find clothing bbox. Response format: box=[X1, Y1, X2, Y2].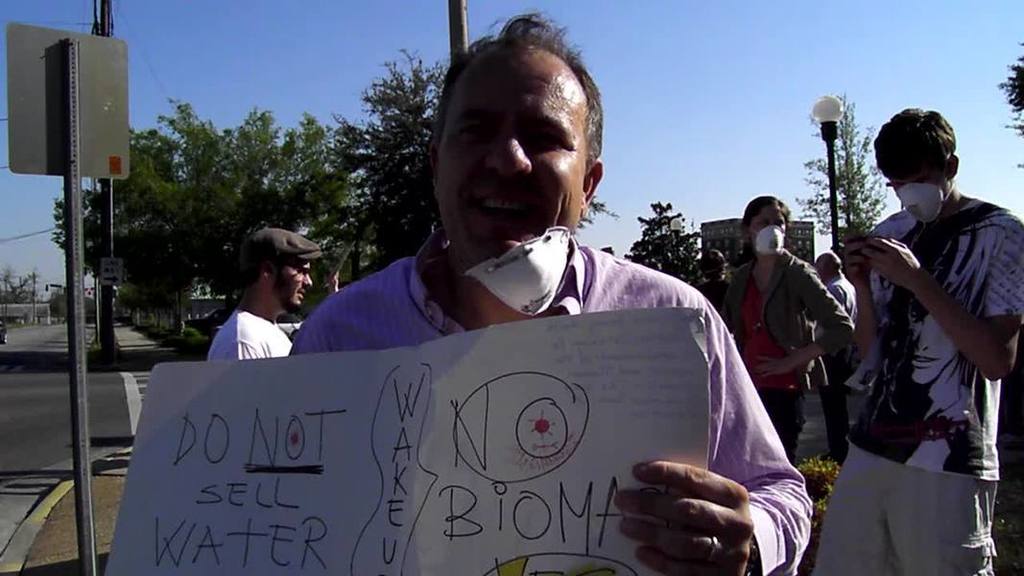
box=[281, 236, 783, 575].
